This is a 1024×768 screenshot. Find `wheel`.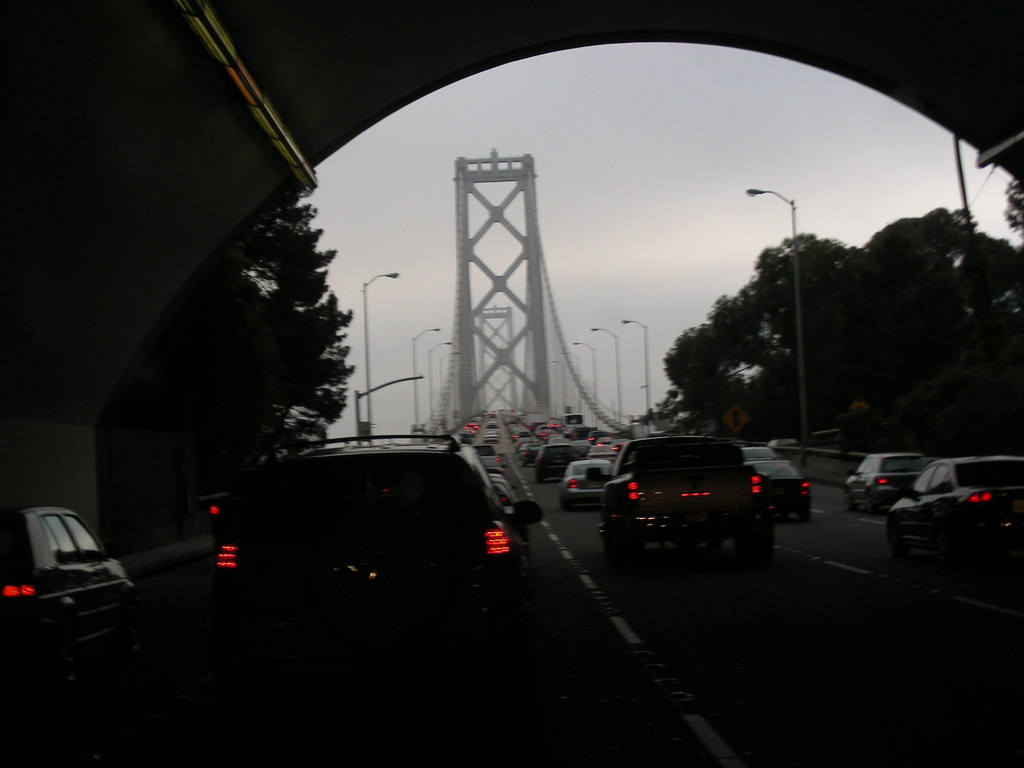
Bounding box: 744/527/773/558.
